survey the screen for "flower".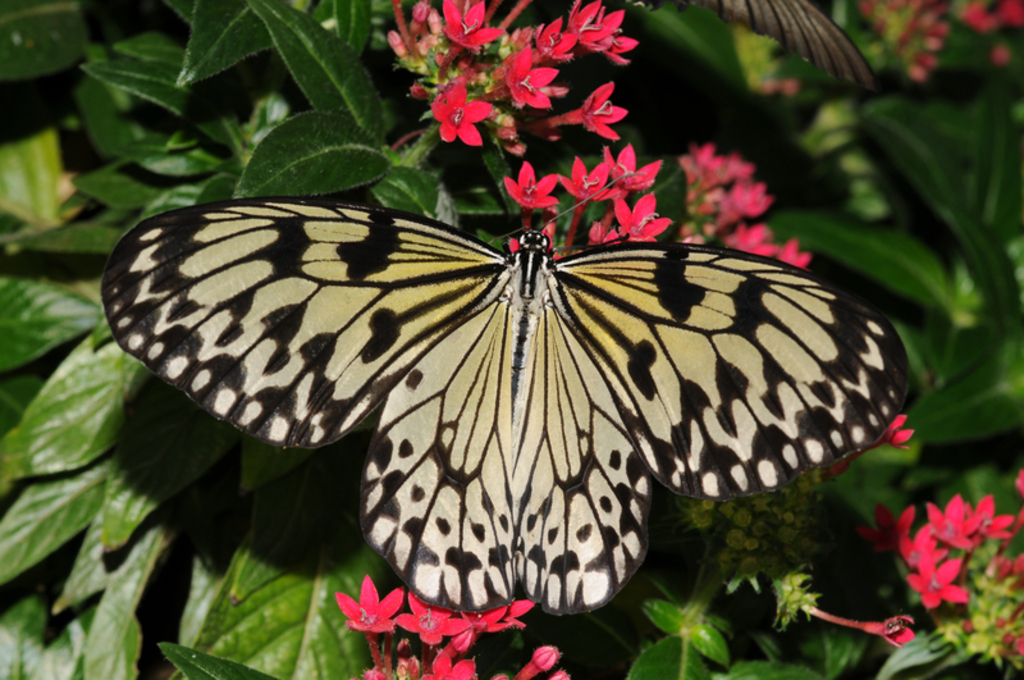
Survey found: bbox(429, 82, 494, 156).
